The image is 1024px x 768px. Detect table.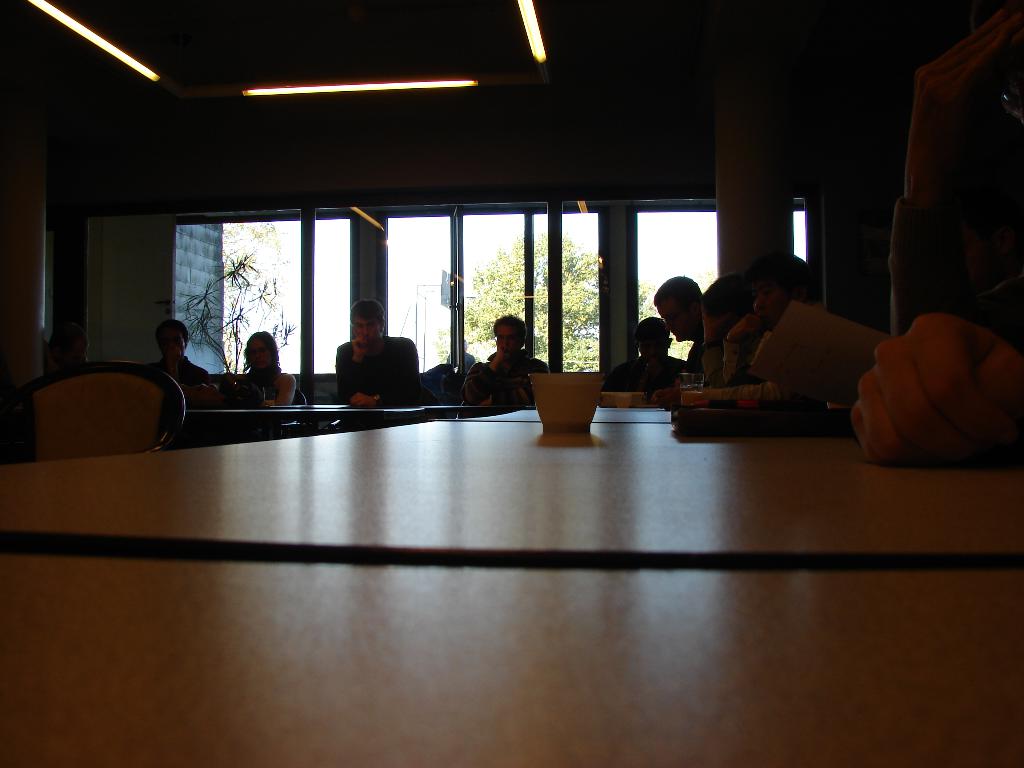
Detection: locate(70, 307, 991, 742).
